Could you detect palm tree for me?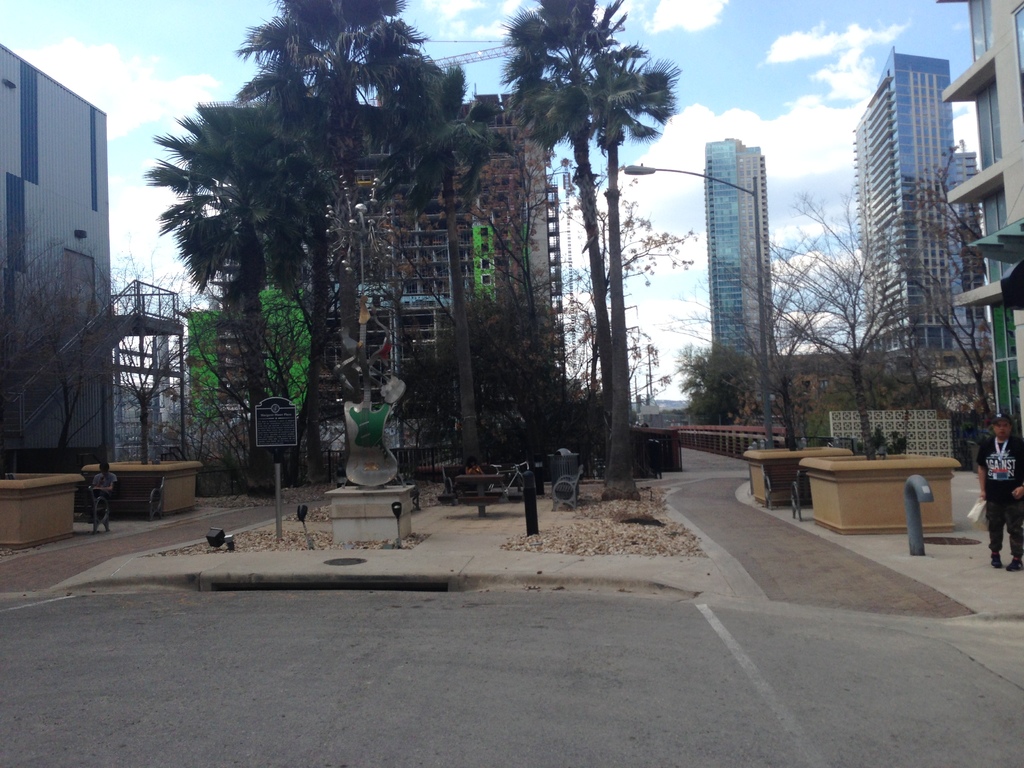
Detection result: [left=499, top=0, right=678, bottom=499].
